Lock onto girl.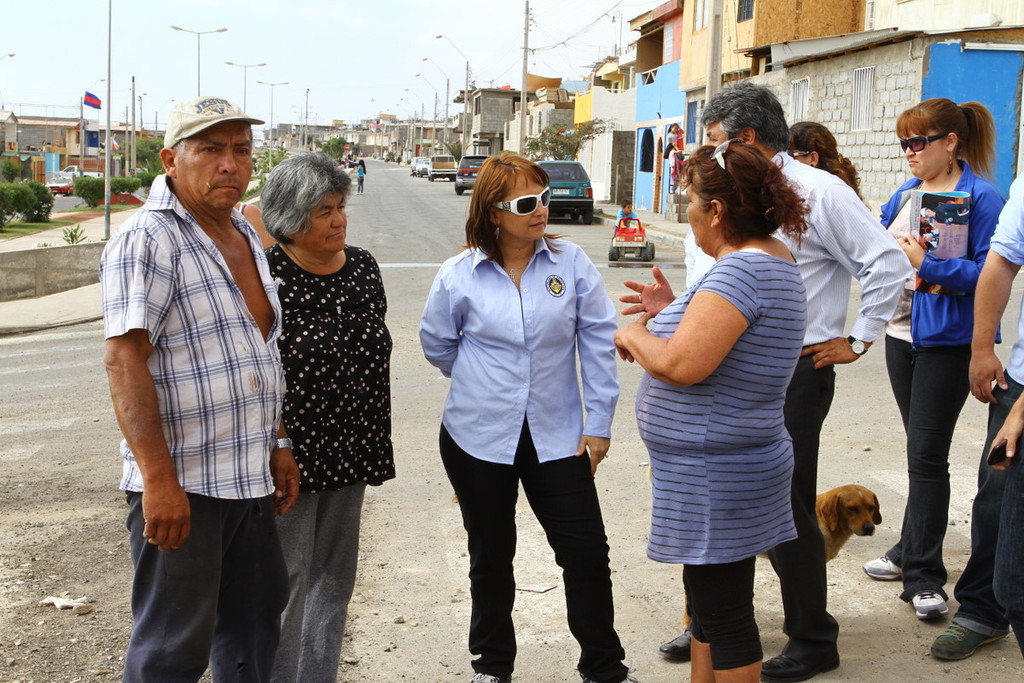
Locked: rect(354, 158, 366, 194).
